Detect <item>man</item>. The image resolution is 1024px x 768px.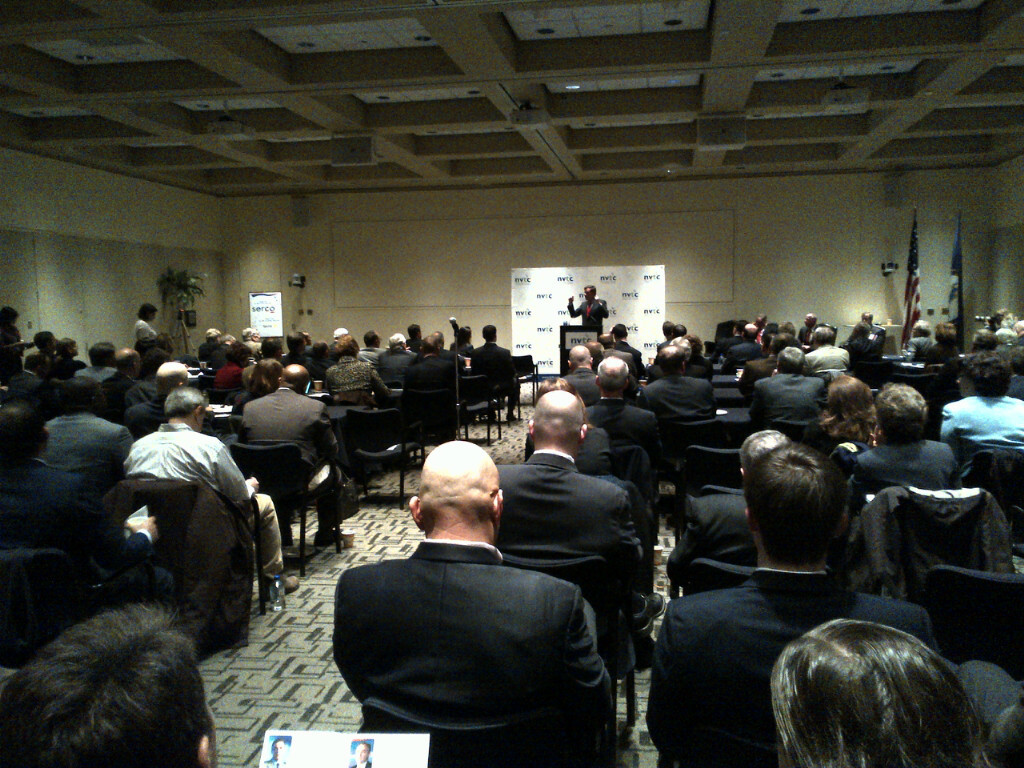
244:362:338:544.
